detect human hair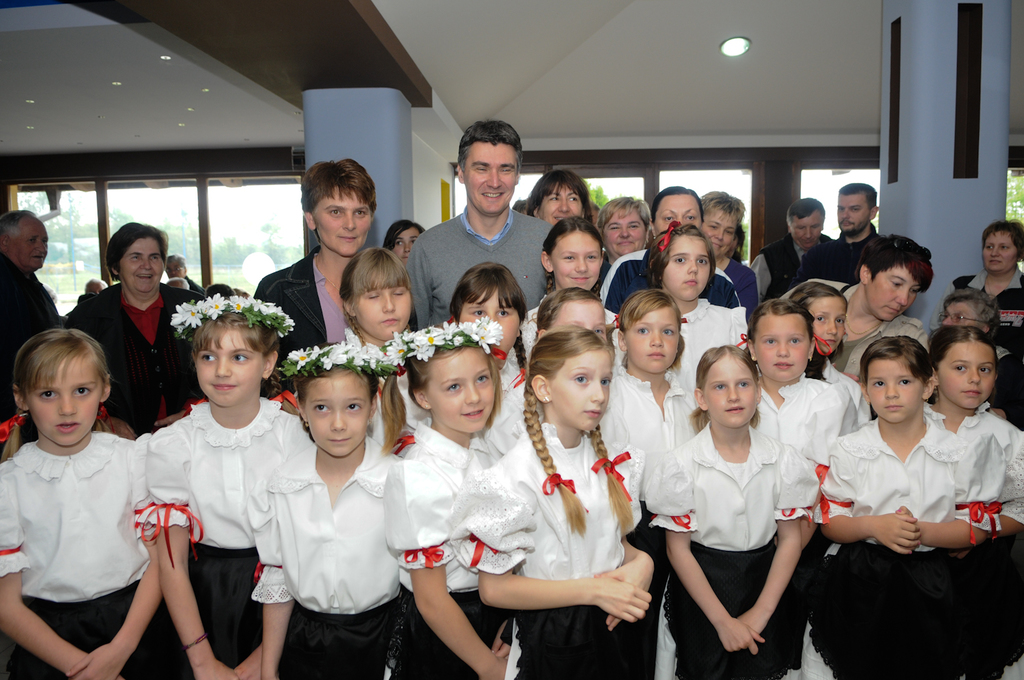
box(457, 117, 524, 175)
